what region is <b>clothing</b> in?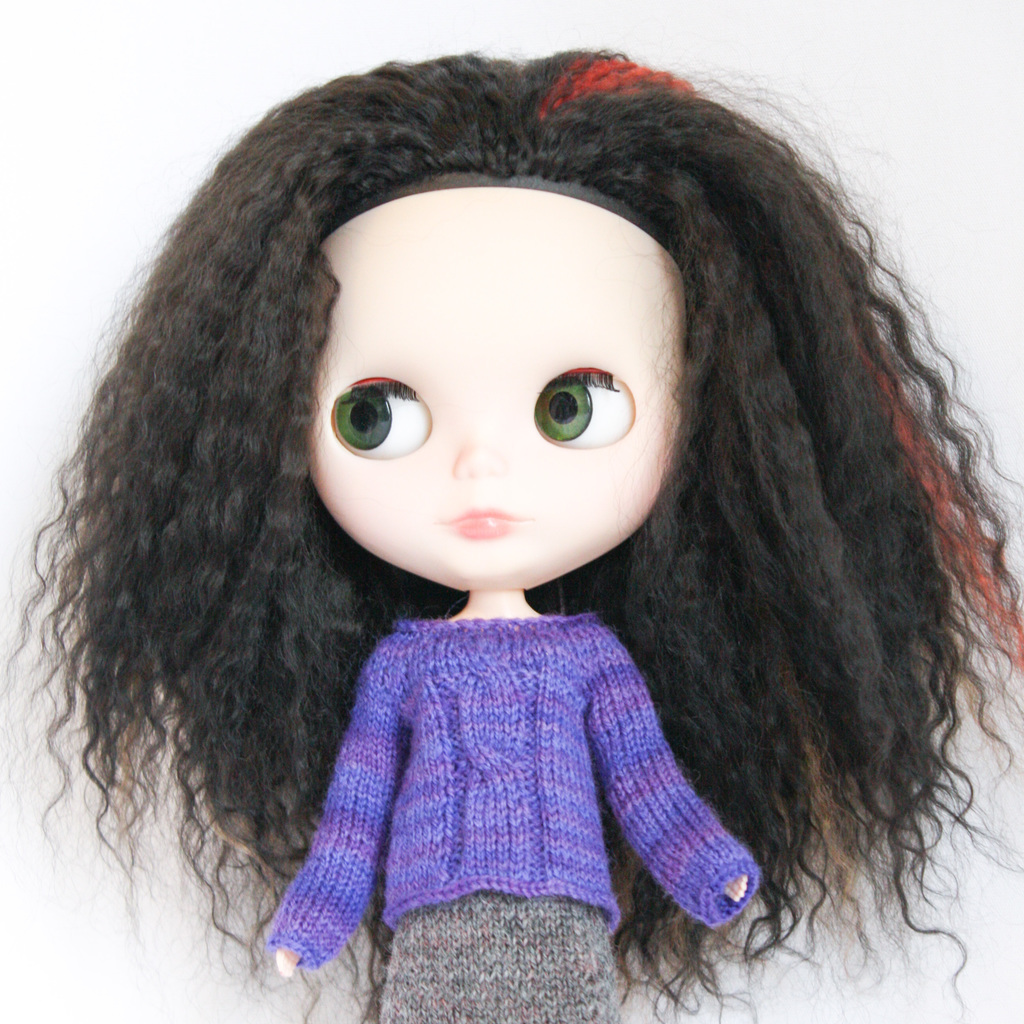
BBox(247, 591, 745, 940).
